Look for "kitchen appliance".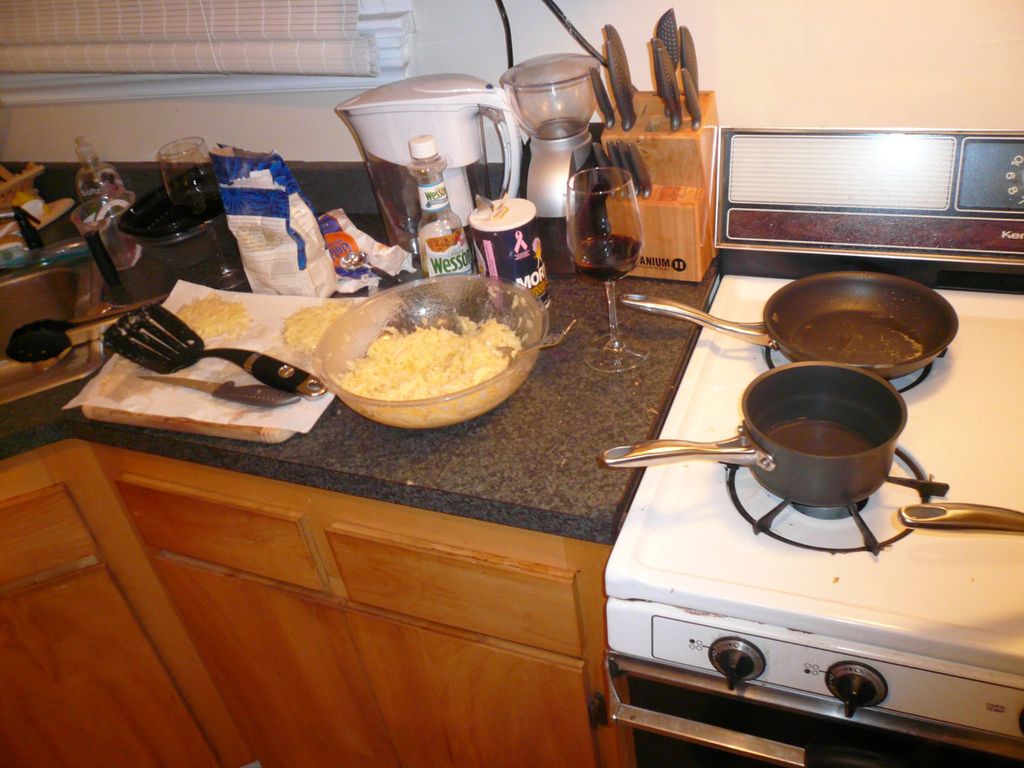
Found: box(122, 177, 225, 266).
